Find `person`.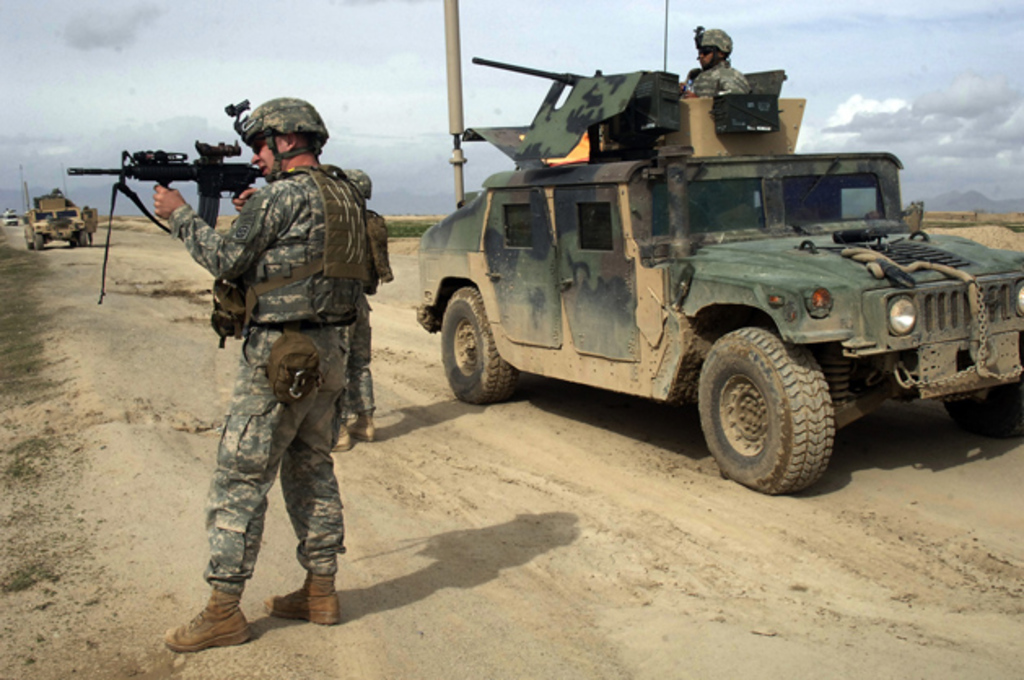
box=[189, 133, 371, 656].
